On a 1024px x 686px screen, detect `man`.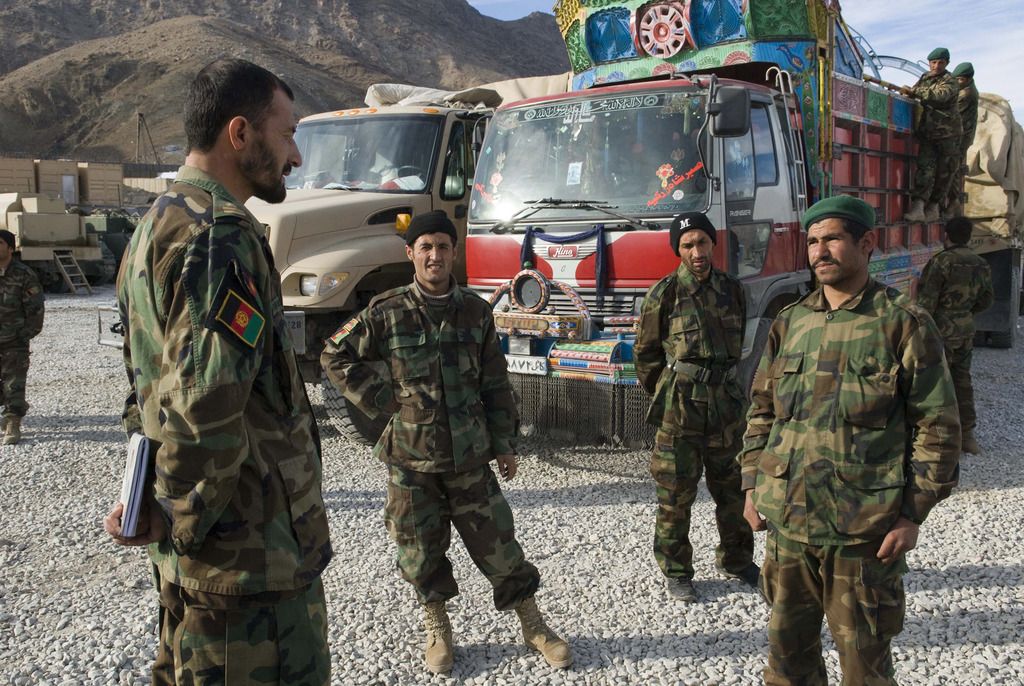
bbox=[0, 225, 49, 448].
